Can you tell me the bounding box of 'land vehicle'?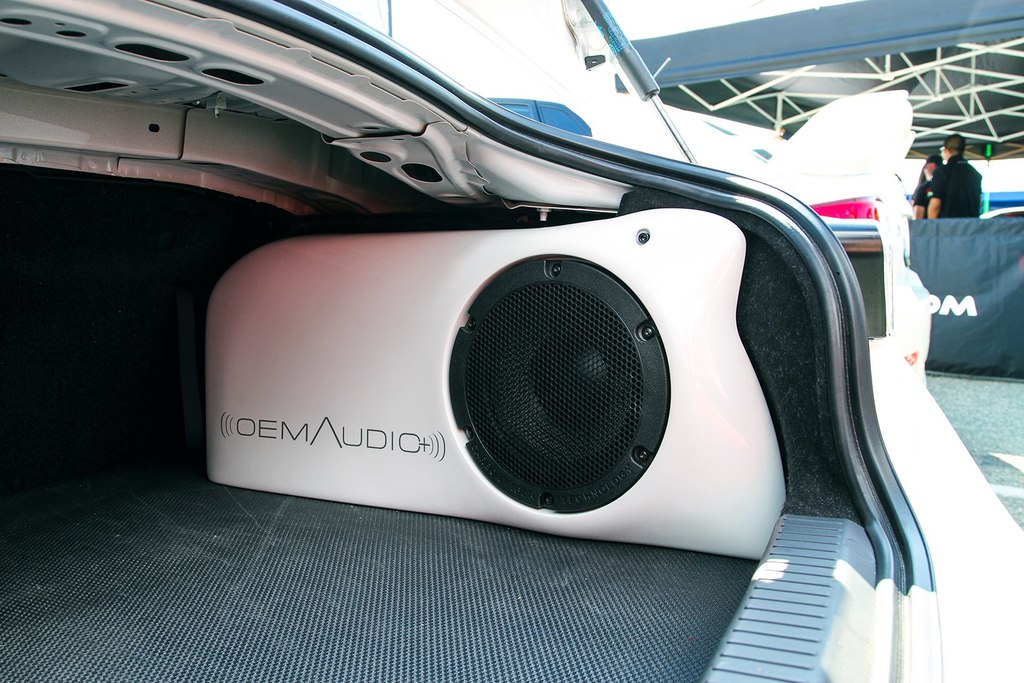
<box>0,0,1023,682</box>.
